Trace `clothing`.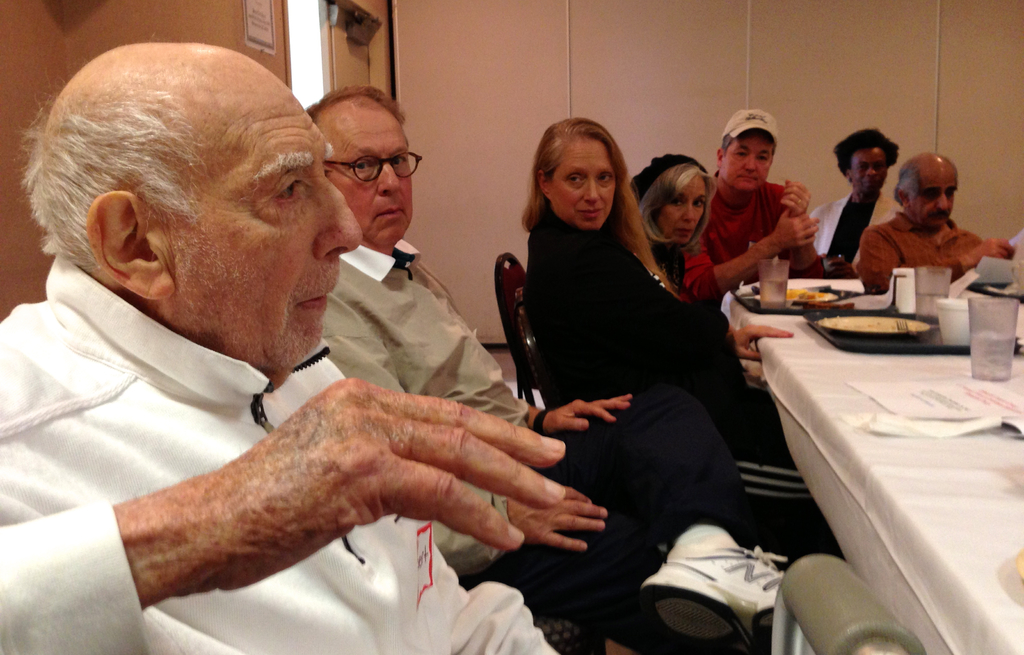
Traced to locate(299, 230, 742, 654).
